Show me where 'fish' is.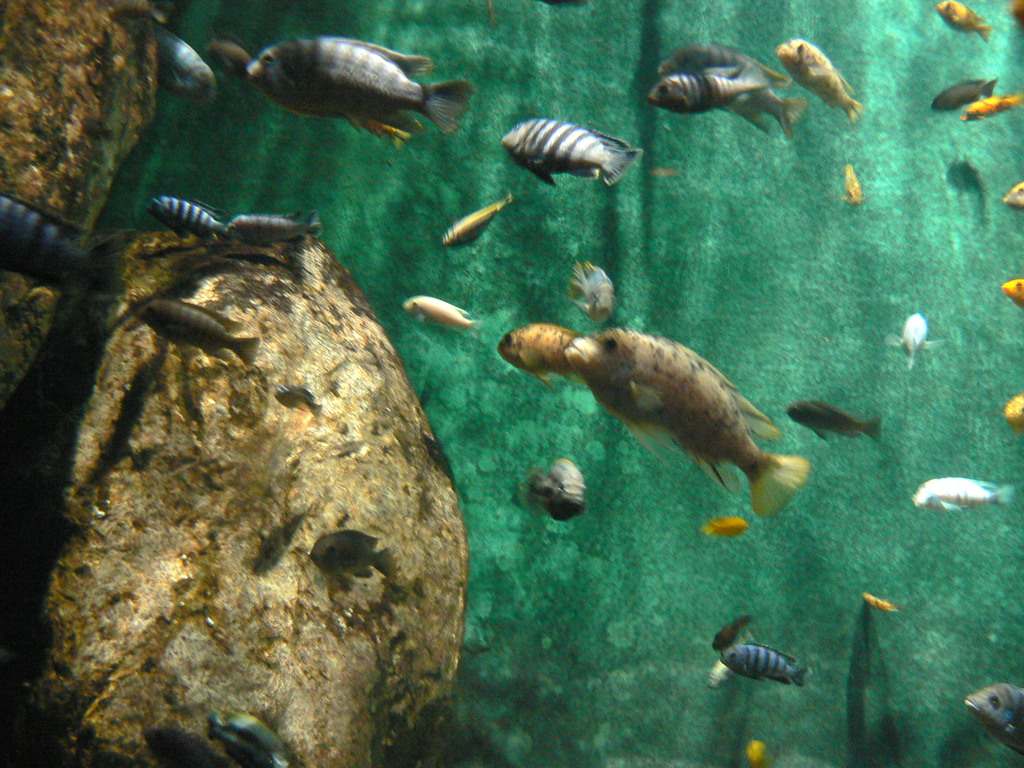
'fish' is at l=931, t=74, r=1001, b=108.
